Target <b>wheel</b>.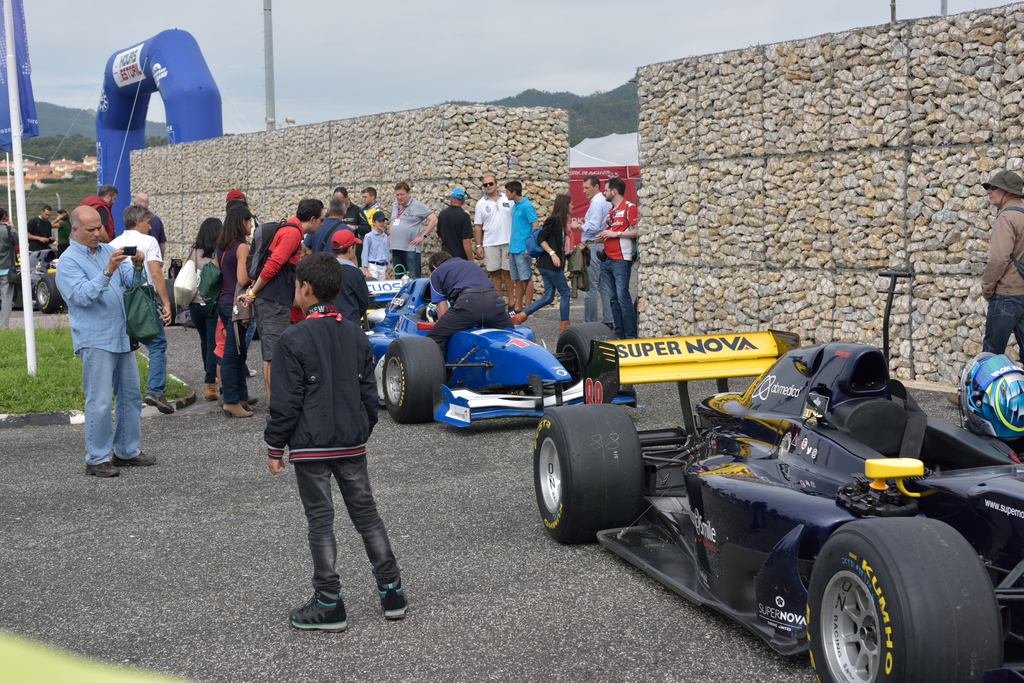
Target region: [left=812, top=529, right=976, bottom=677].
